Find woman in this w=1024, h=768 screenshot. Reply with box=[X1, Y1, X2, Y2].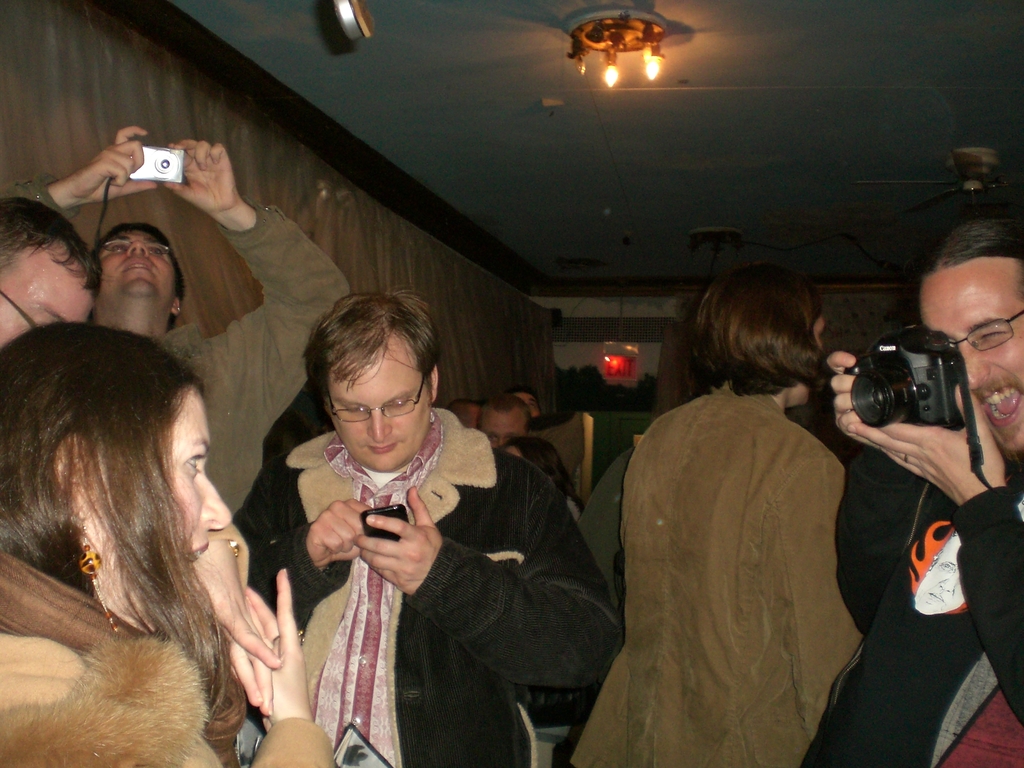
box=[0, 321, 337, 767].
